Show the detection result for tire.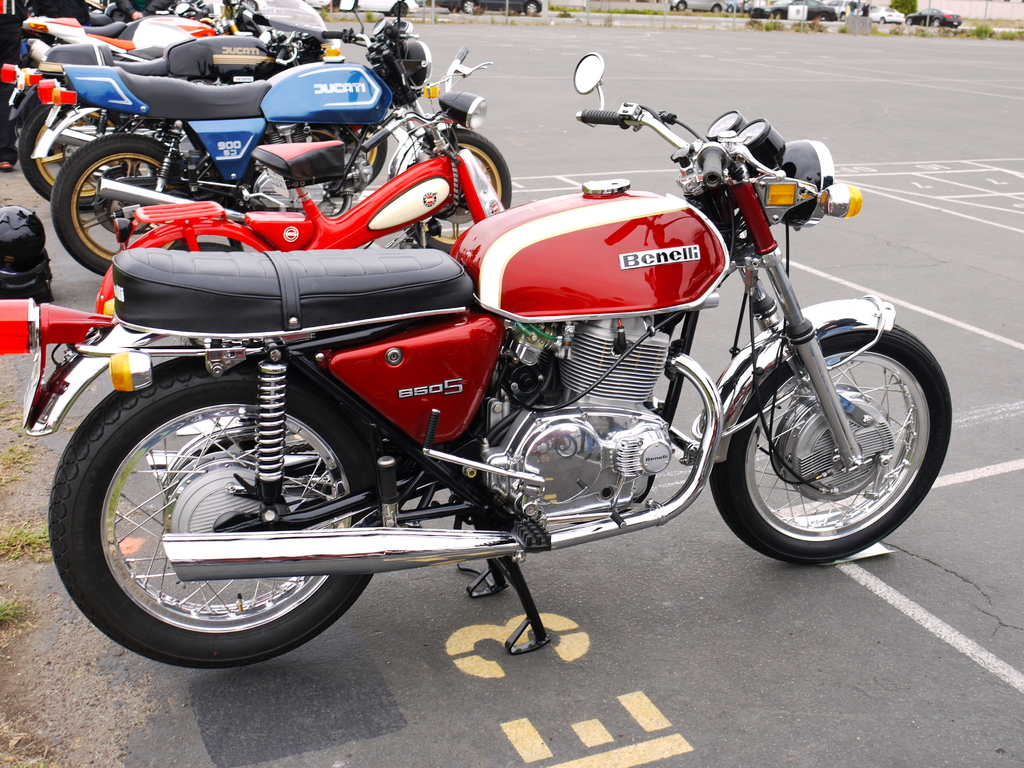
select_region(319, 125, 392, 191).
